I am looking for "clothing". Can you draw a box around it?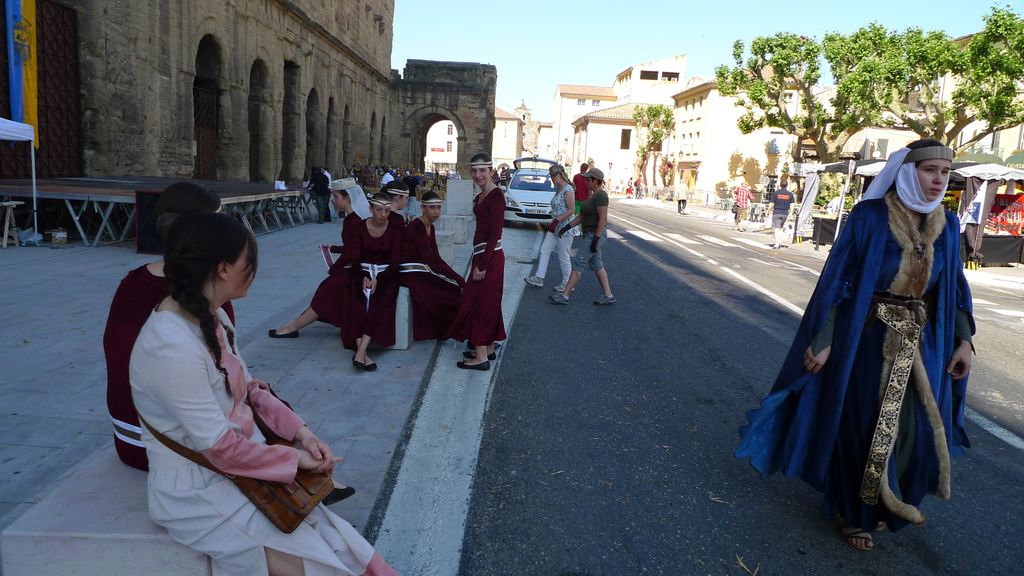
Sure, the bounding box is [left=527, top=234, right=576, bottom=277].
